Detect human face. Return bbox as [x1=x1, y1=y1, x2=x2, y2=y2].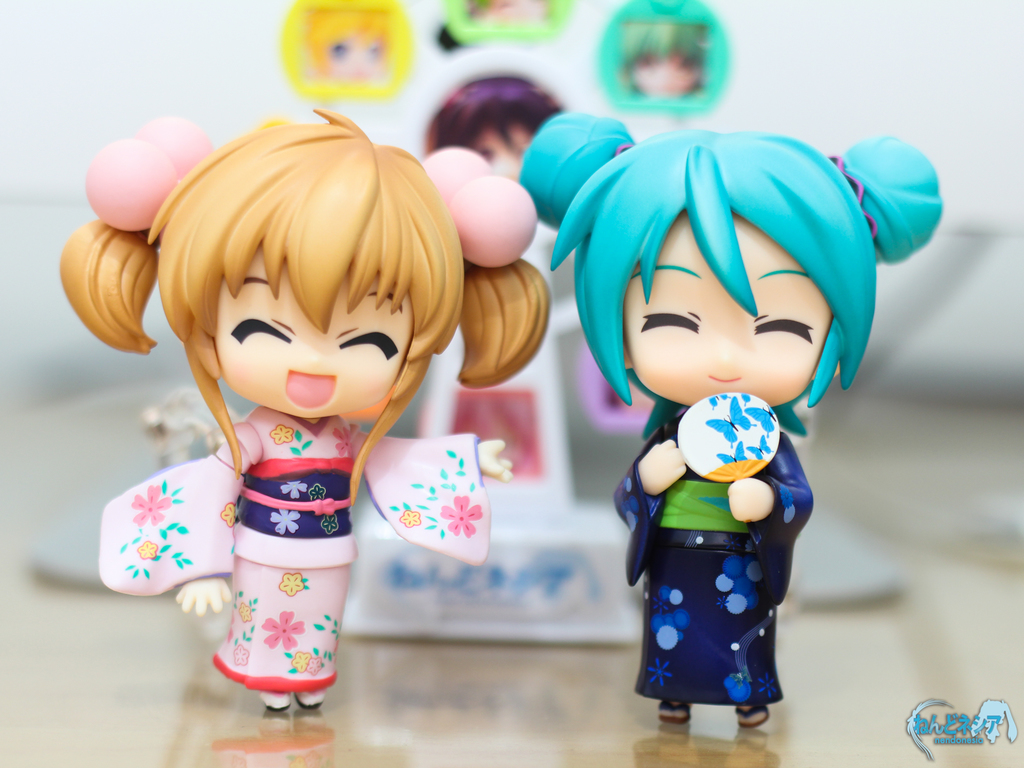
[x1=215, y1=244, x2=412, y2=421].
